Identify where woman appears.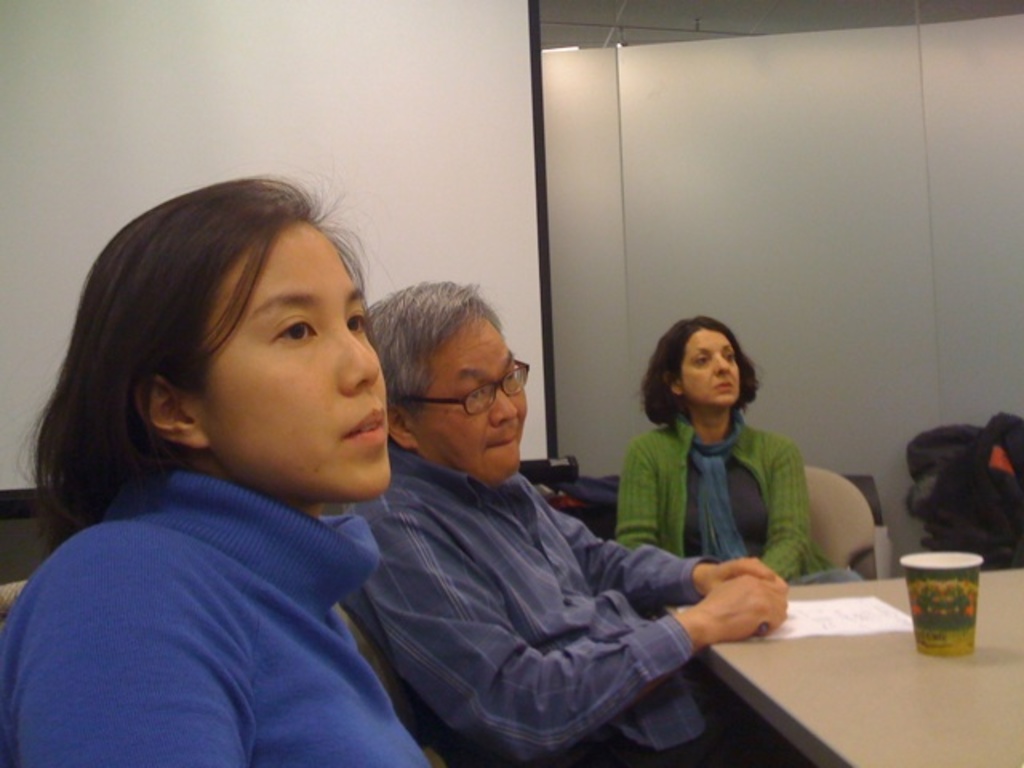
Appears at rect(0, 171, 438, 766).
